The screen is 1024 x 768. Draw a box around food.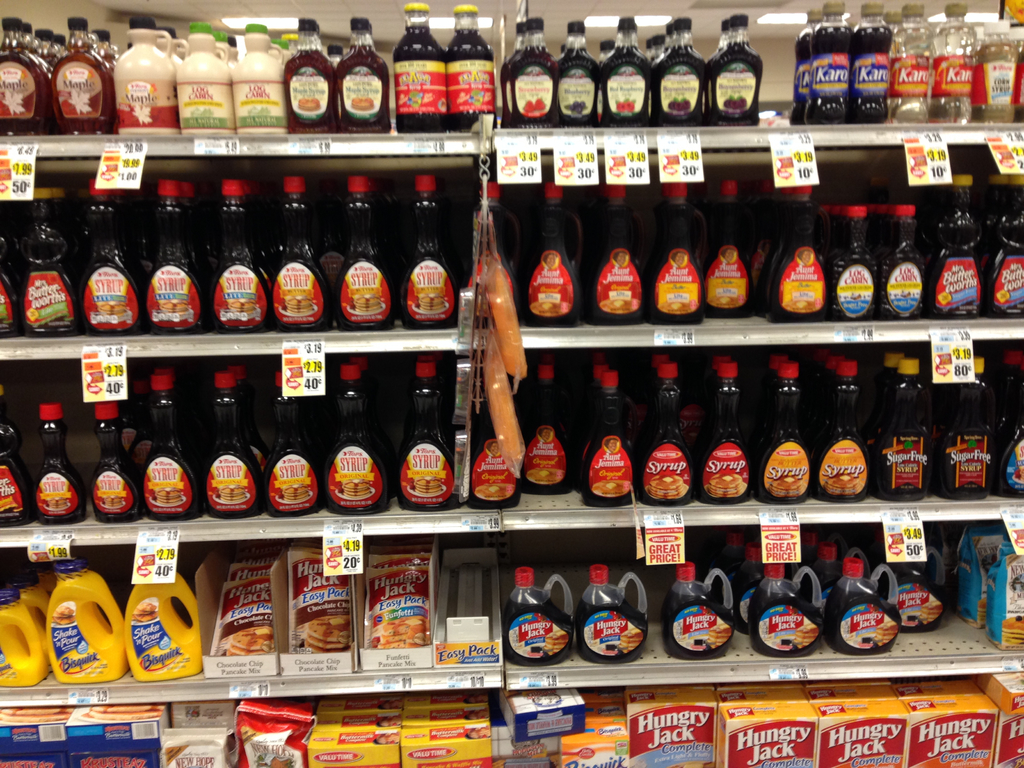
<region>522, 97, 547, 110</region>.
